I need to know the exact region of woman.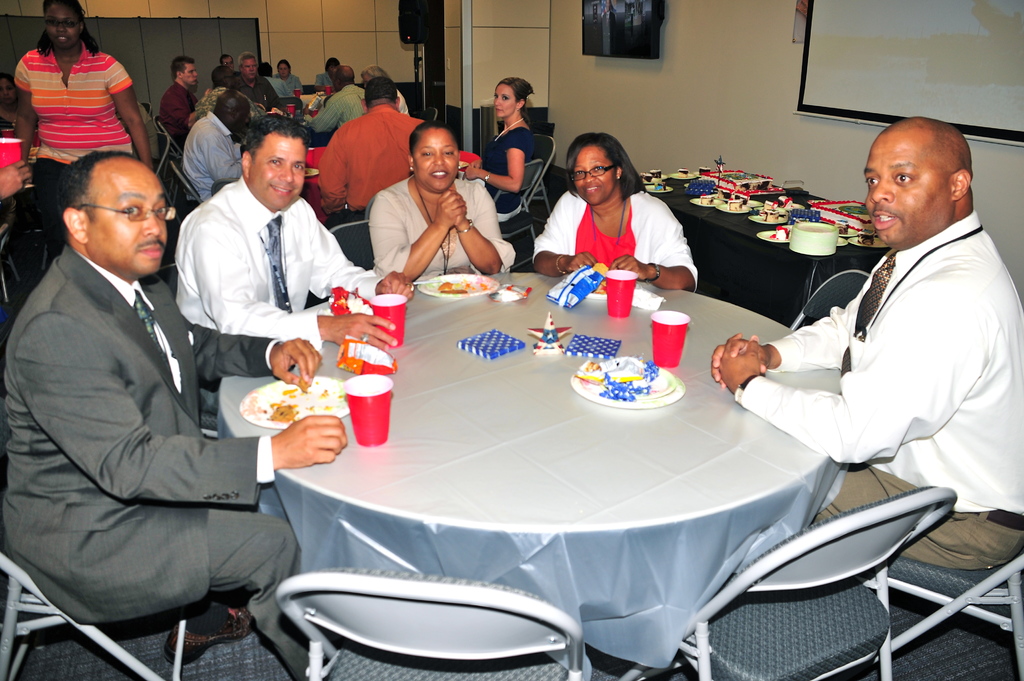
Region: (x1=548, y1=131, x2=702, y2=278).
